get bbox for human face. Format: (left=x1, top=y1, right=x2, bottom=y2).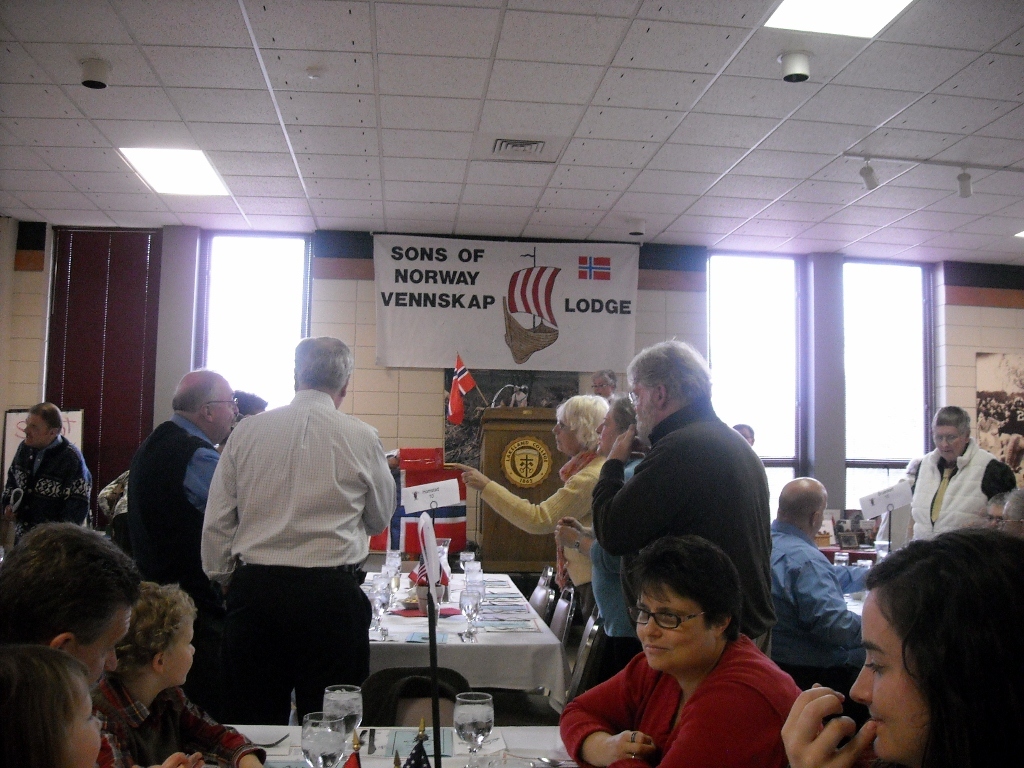
(left=217, top=381, right=239, bottom=440).
